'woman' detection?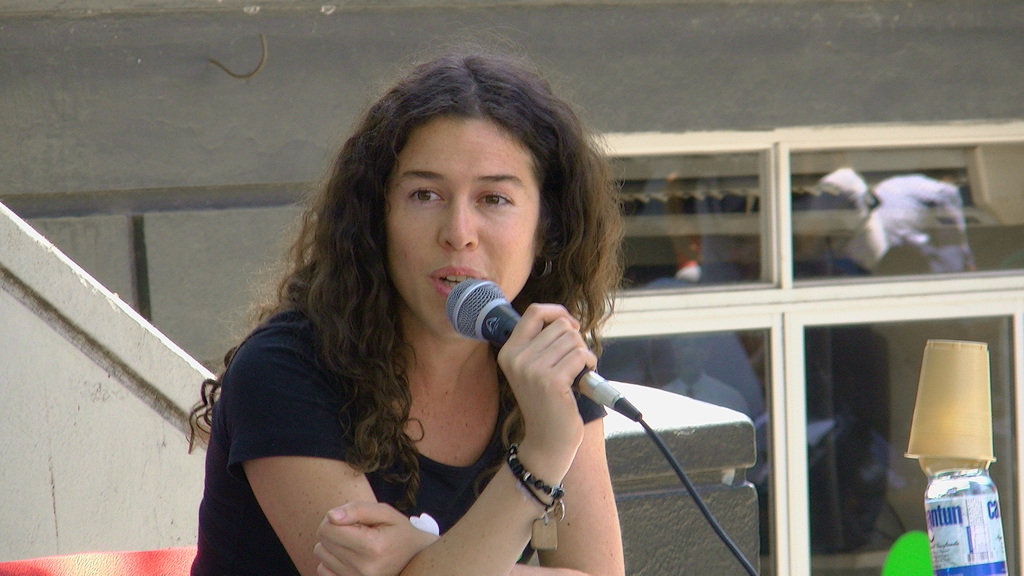
l=218, t=54, r=703, b=575
